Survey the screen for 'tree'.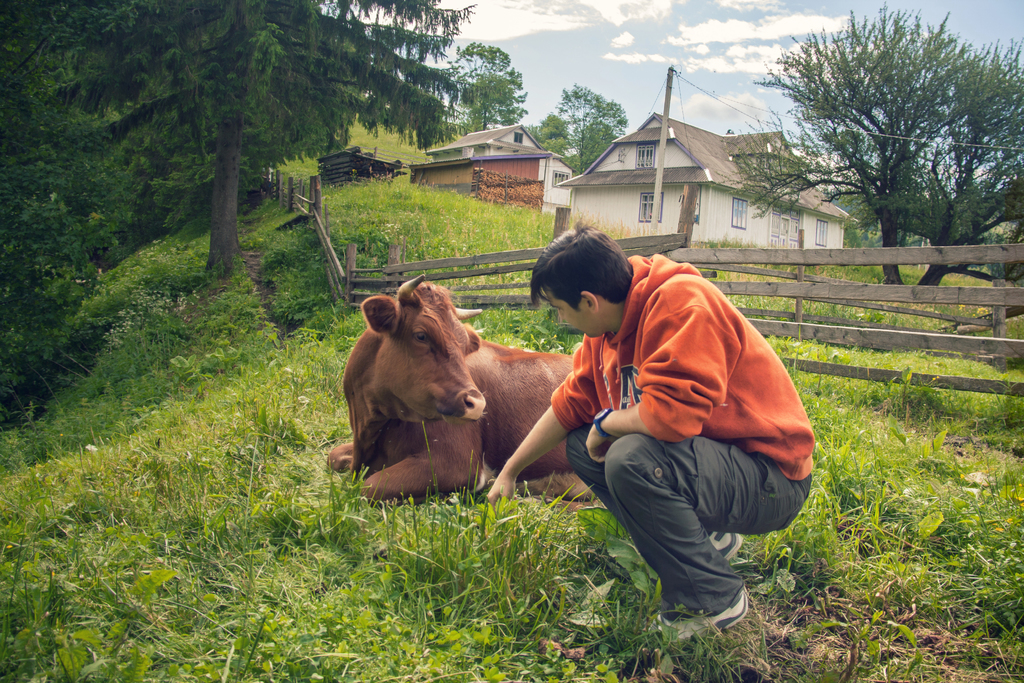
Survey found: left=530, top=84, right=623, bottom=168.
